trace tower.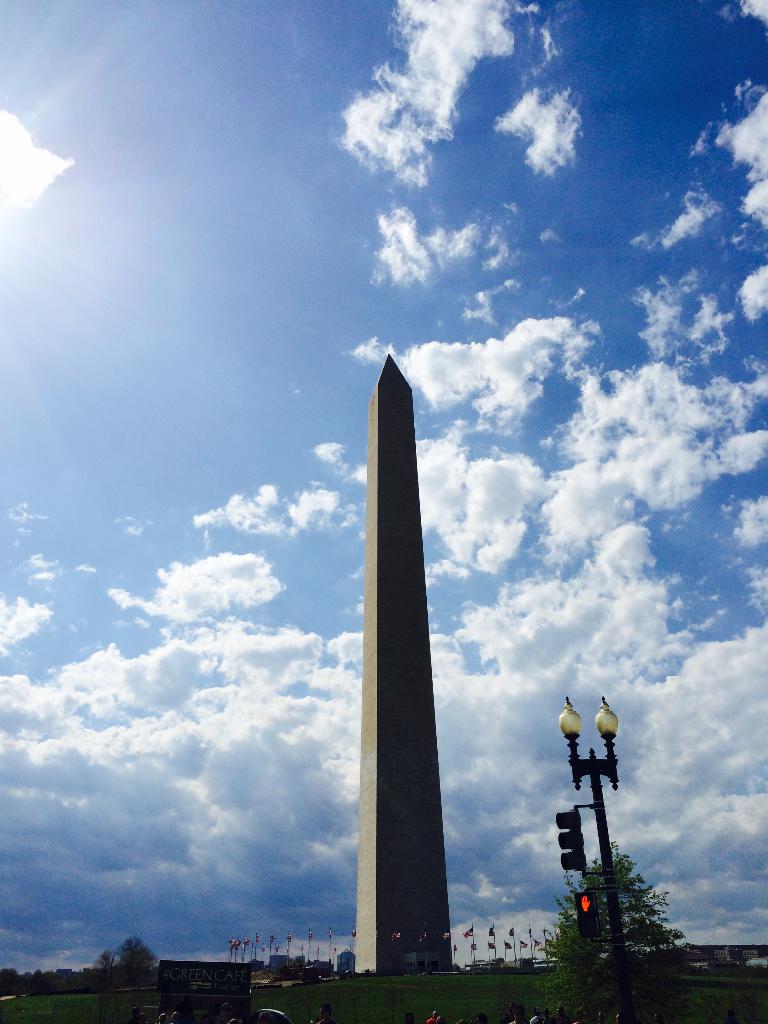
Traced to locate(337, 346, 460, 991).
